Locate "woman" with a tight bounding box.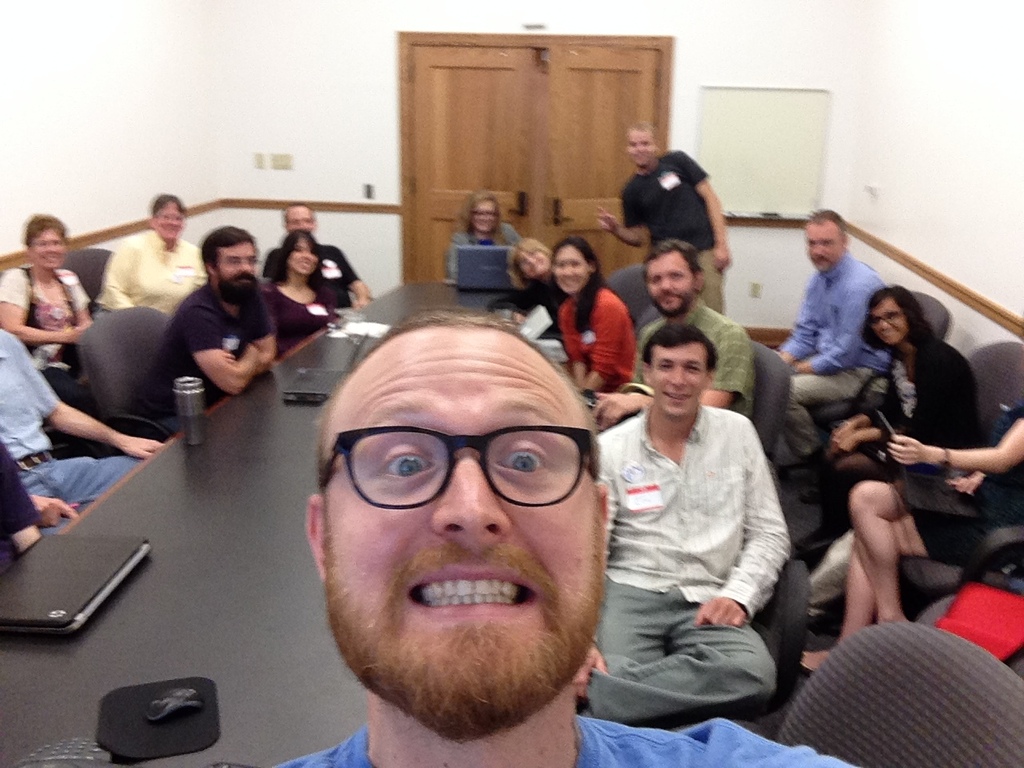
x1=259 y1=230 x2=343 y2=362.
